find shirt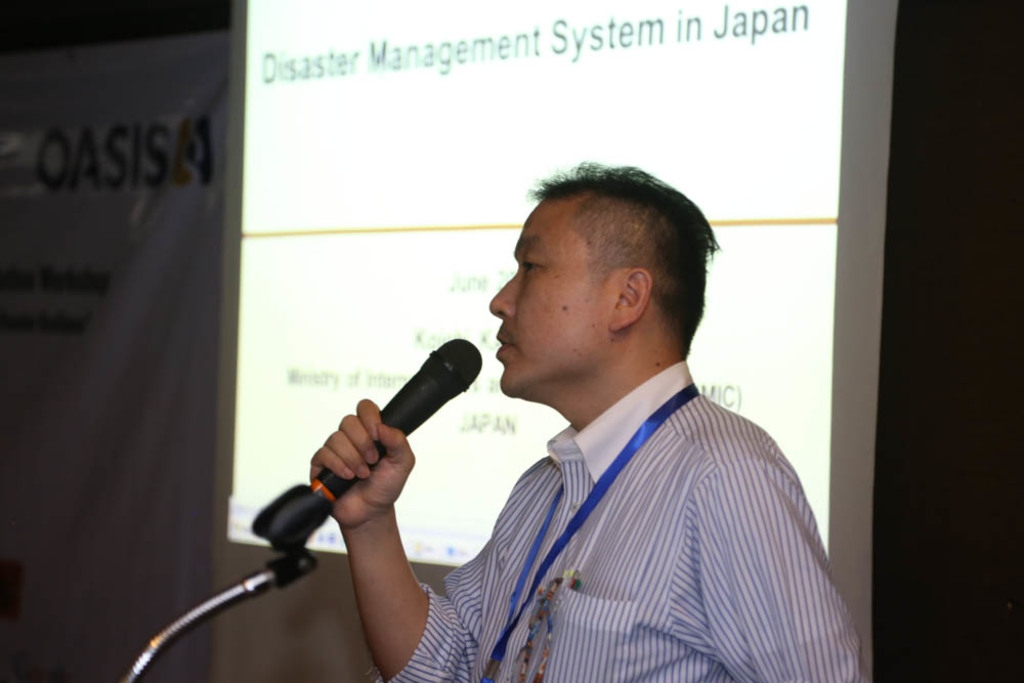
[373, 360, 870, 680]
